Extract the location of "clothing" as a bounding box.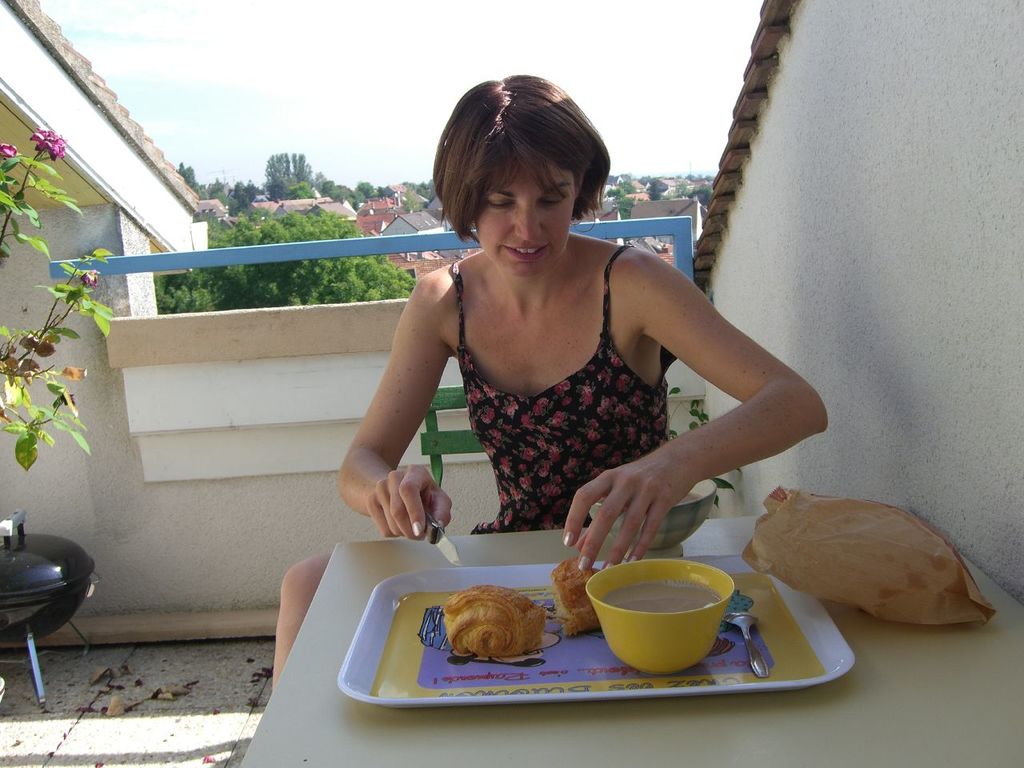
[x1=447, y1=244, x2=674, y2=535].
